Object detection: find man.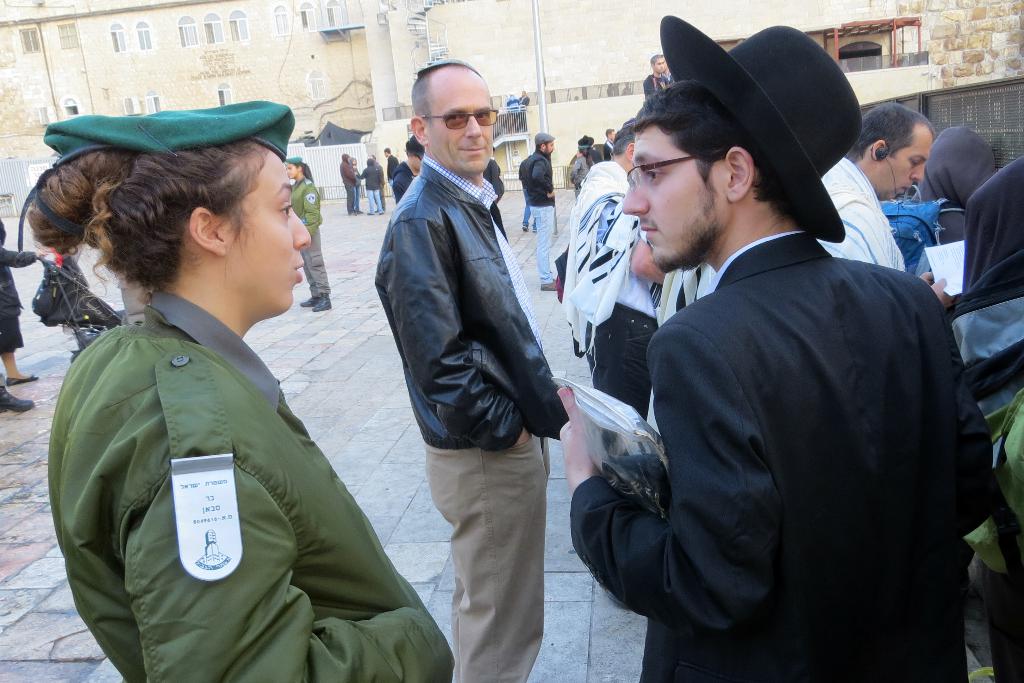
360, 154, 383, 210.
